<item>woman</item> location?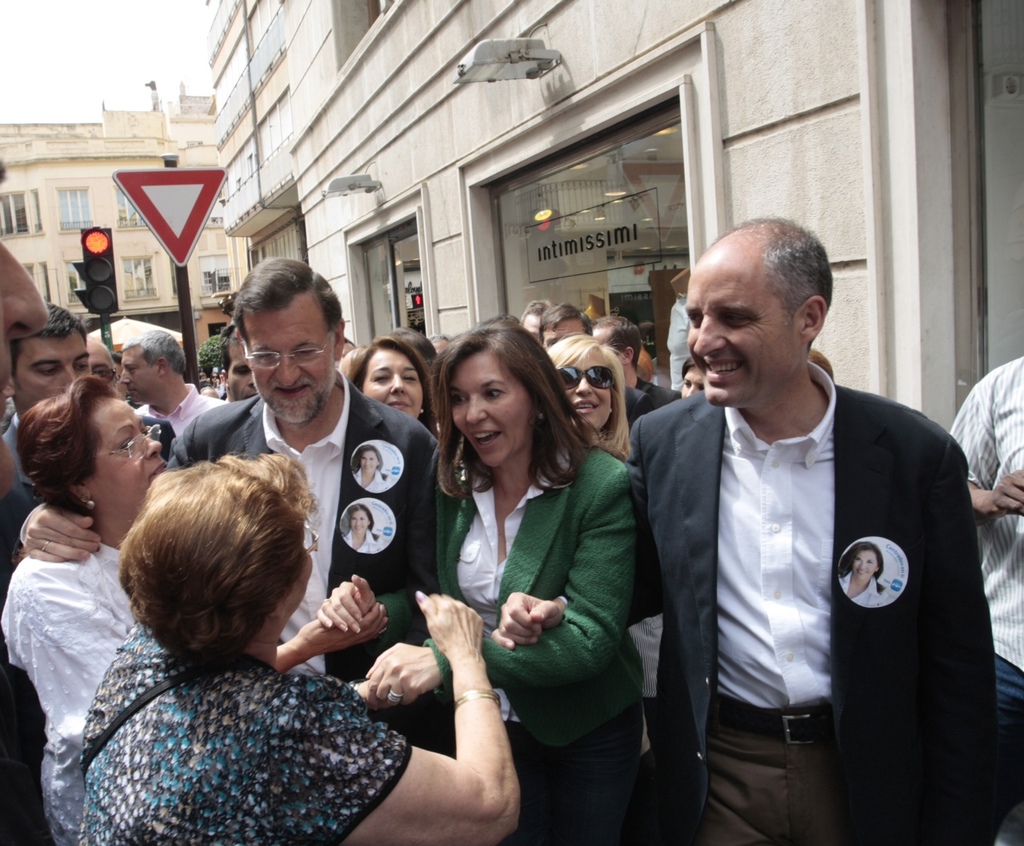
310:330:638:845
